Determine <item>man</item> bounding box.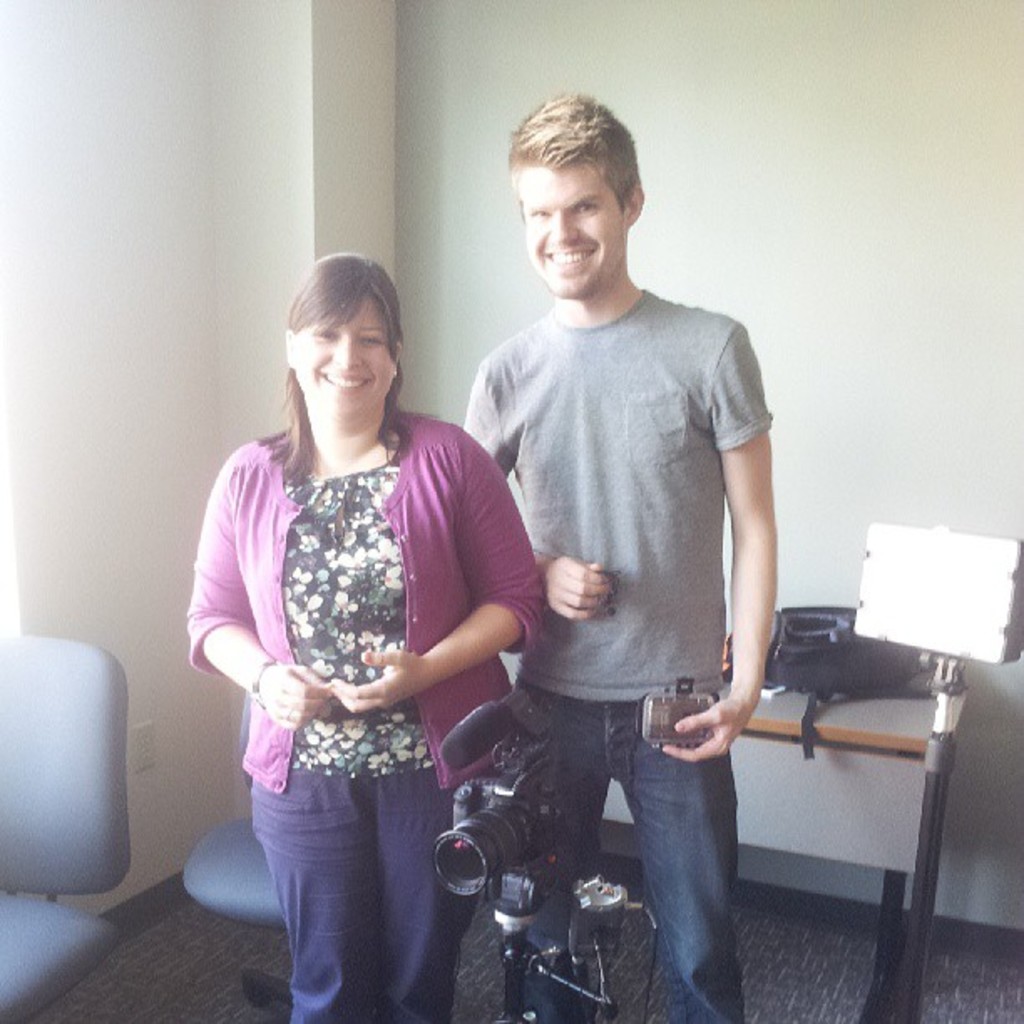
Determined: left=437, top=131, right=810, bottom=984.
